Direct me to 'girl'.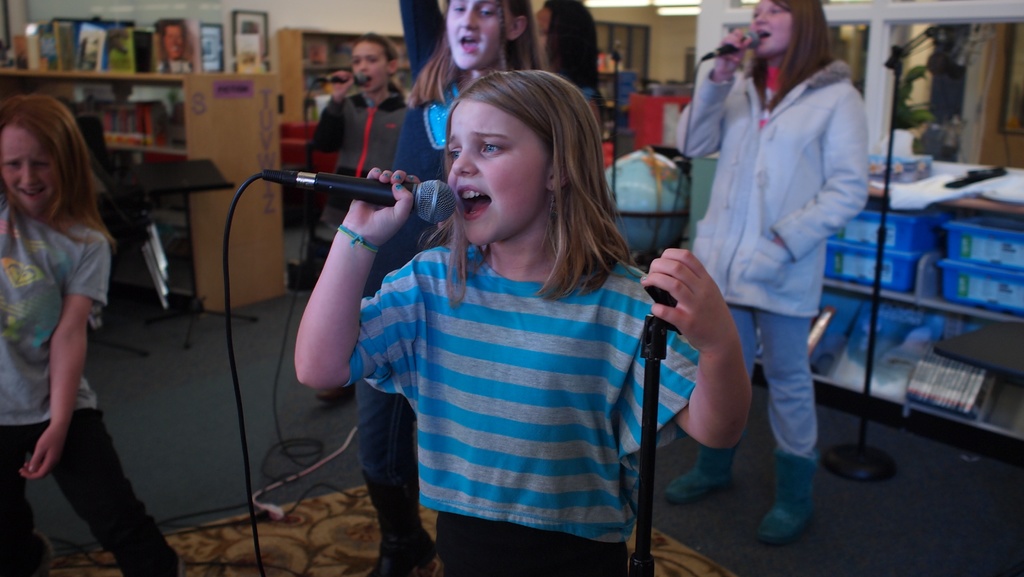
Direction: 296, 73, 752, 576.
